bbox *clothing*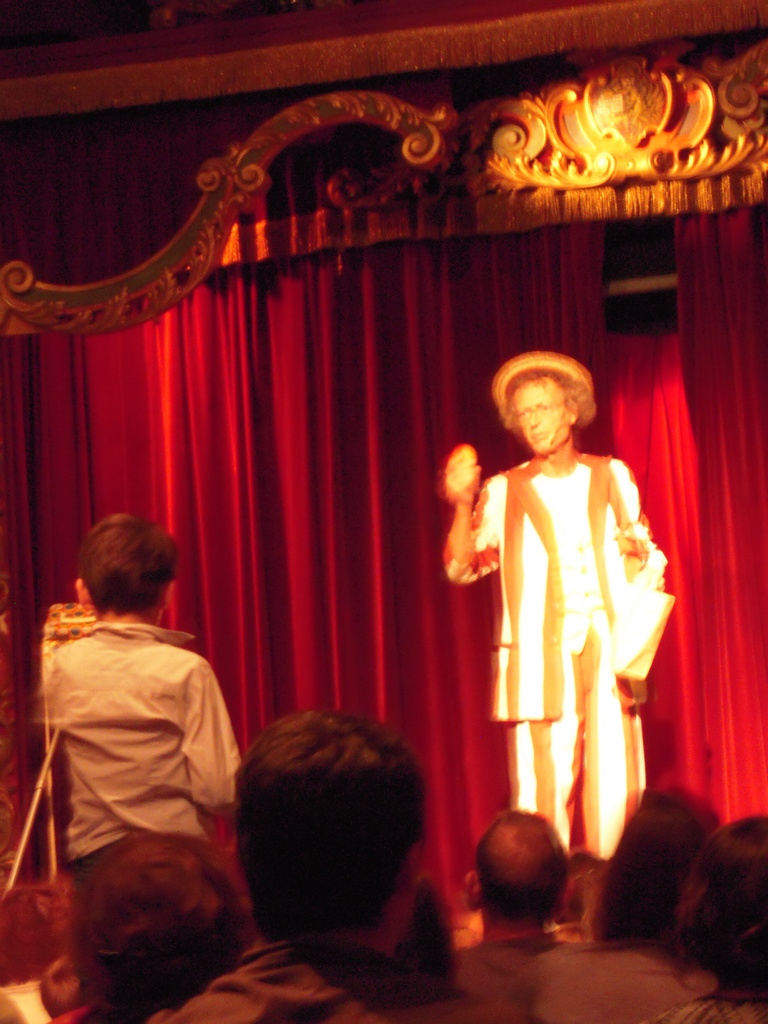
<box>33,617,246,1007</box>
